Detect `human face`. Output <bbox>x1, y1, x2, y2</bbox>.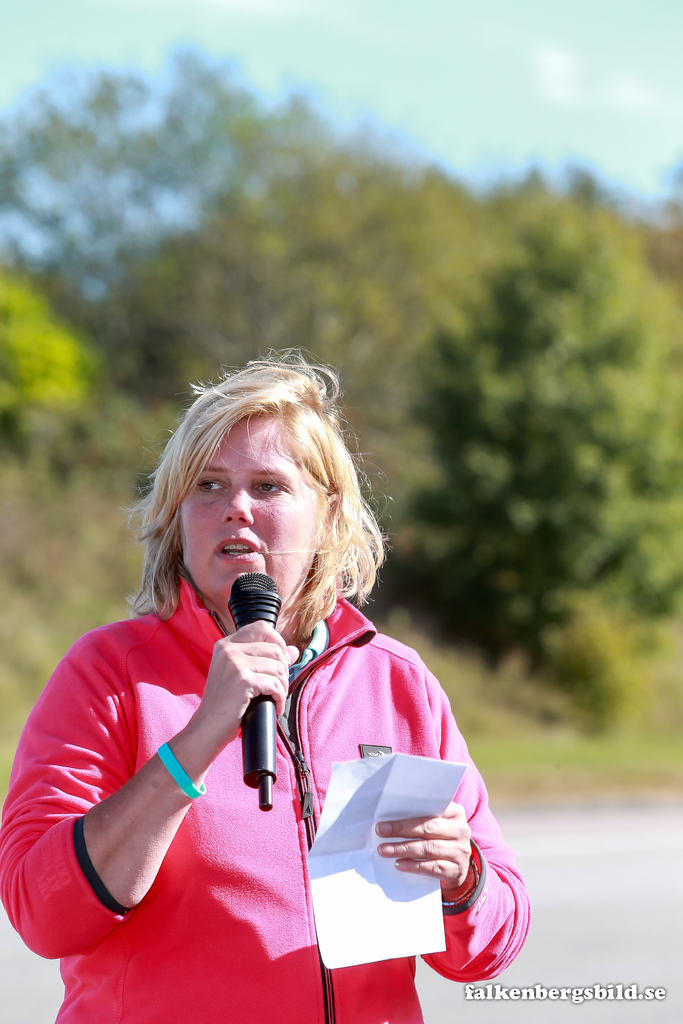
<bbox>183, 412, 334, 612</bbox>.
